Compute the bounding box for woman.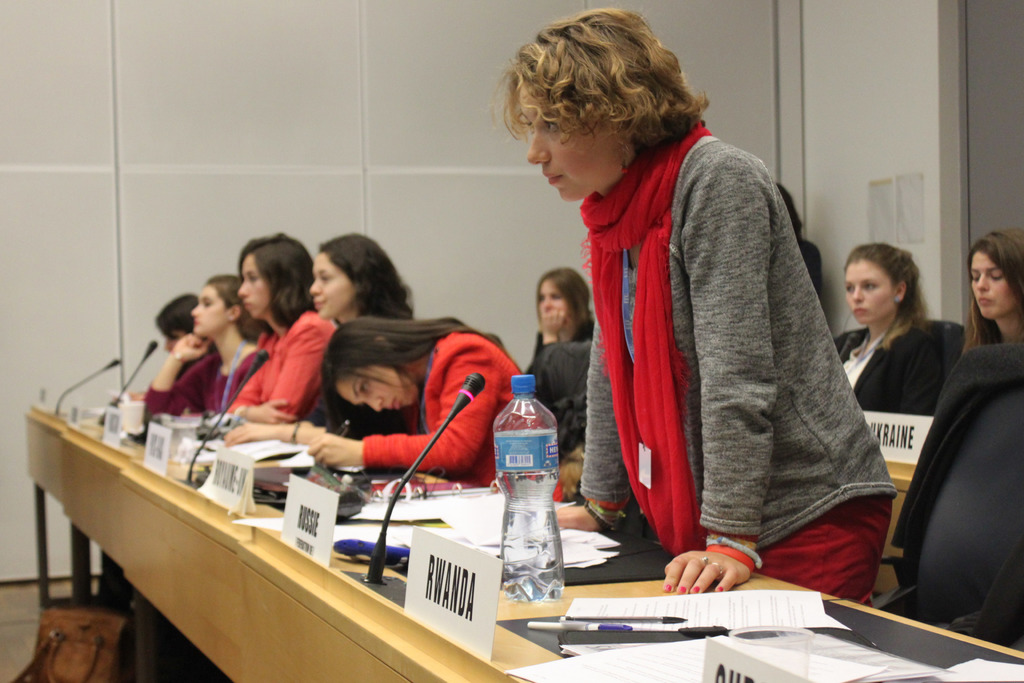
(510, 54, 902, 614).
